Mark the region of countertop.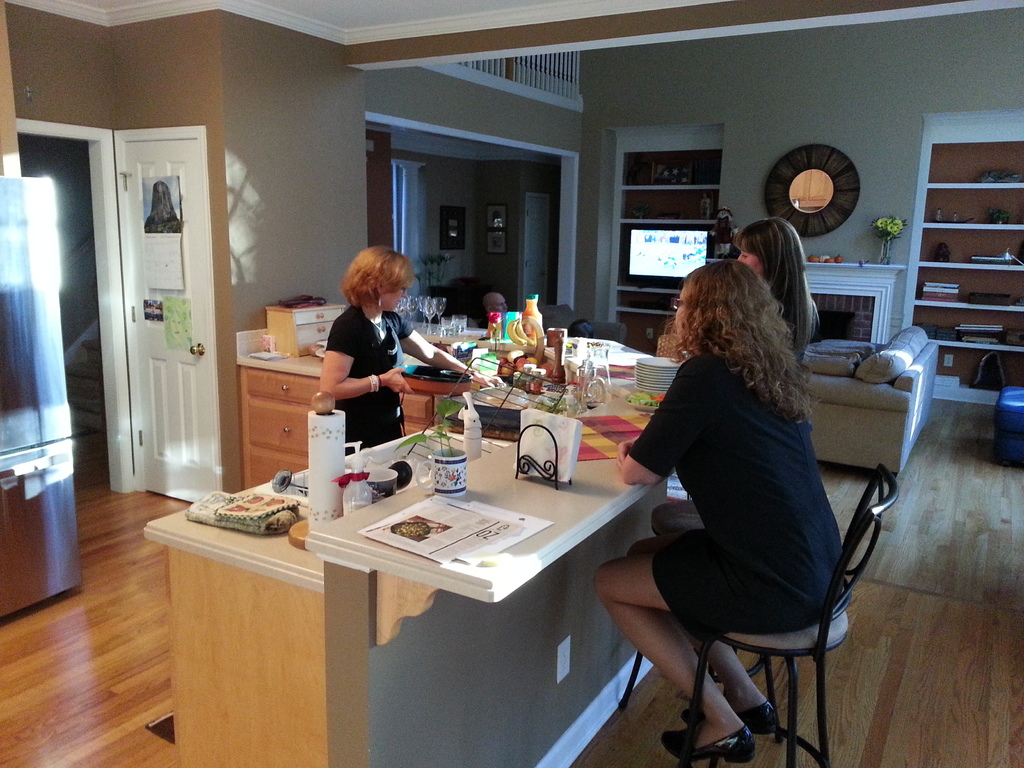
Region: detection(135, 322, 693, 767).
